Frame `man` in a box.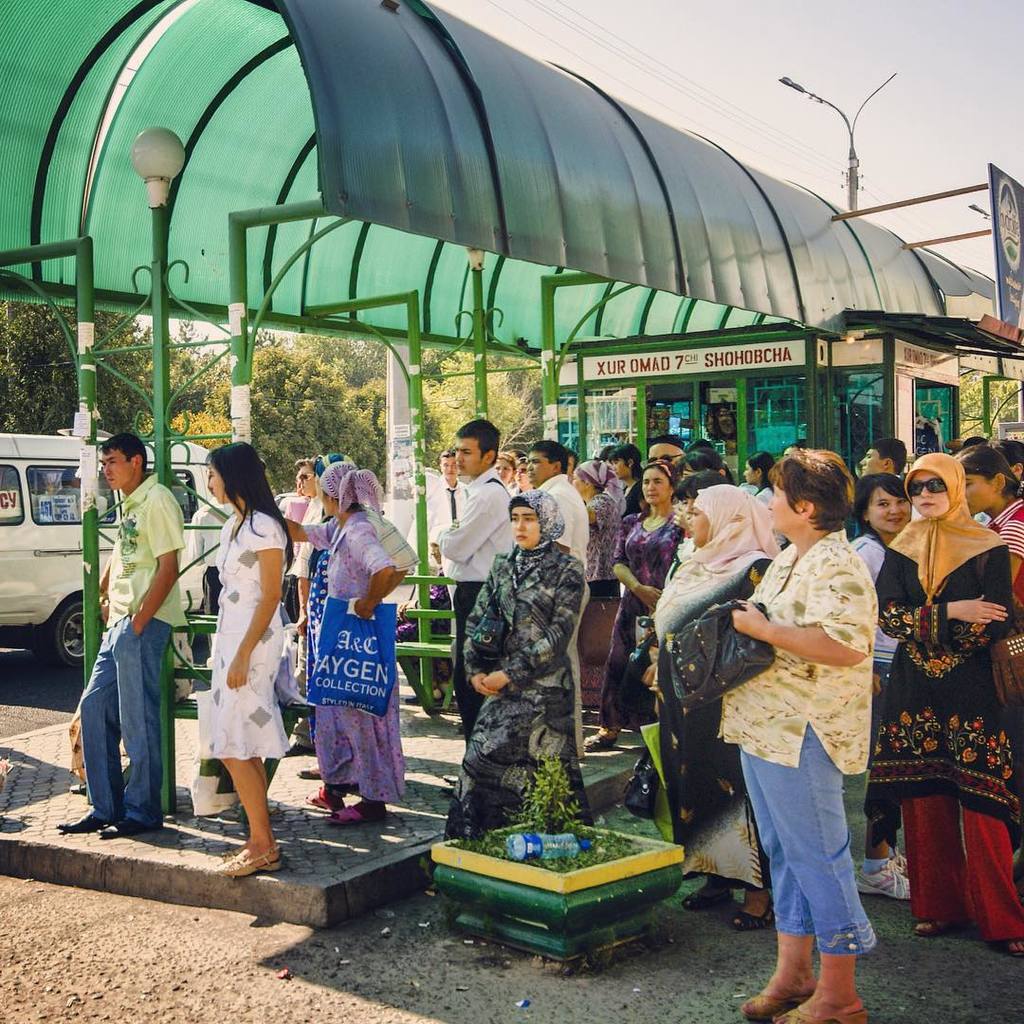
left=852, top=432, right=913, bottom=473.
